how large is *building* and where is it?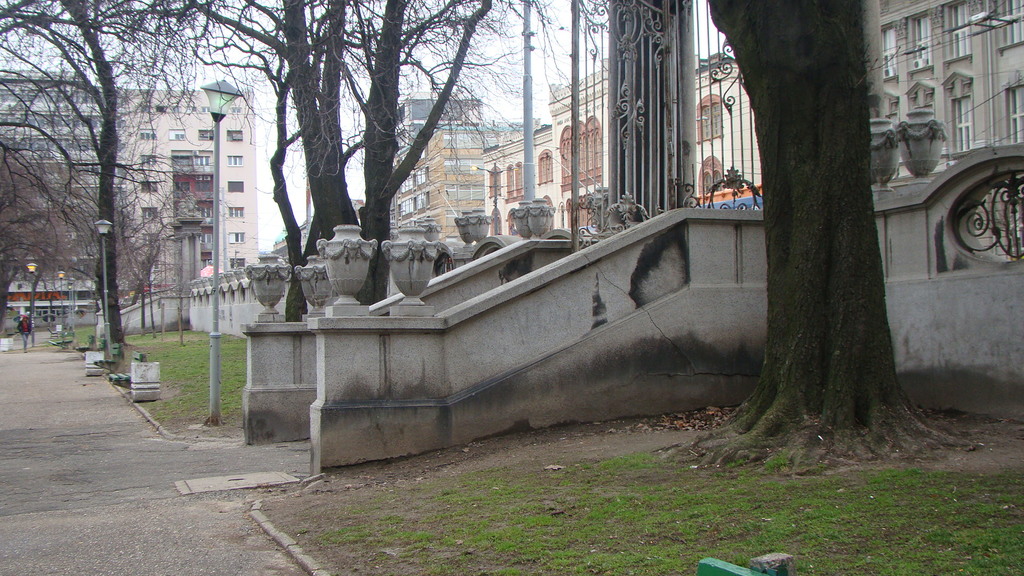
Bounding box: [left=485, top=60, right=763, bottom=236].
